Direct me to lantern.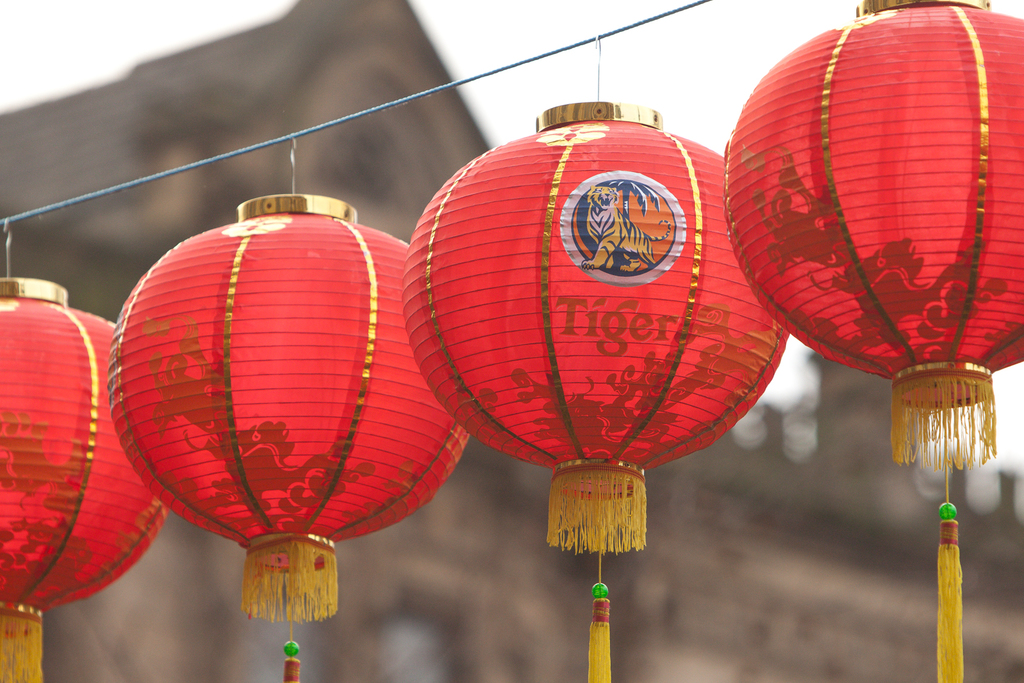
Direction: (0,274,173,682).
